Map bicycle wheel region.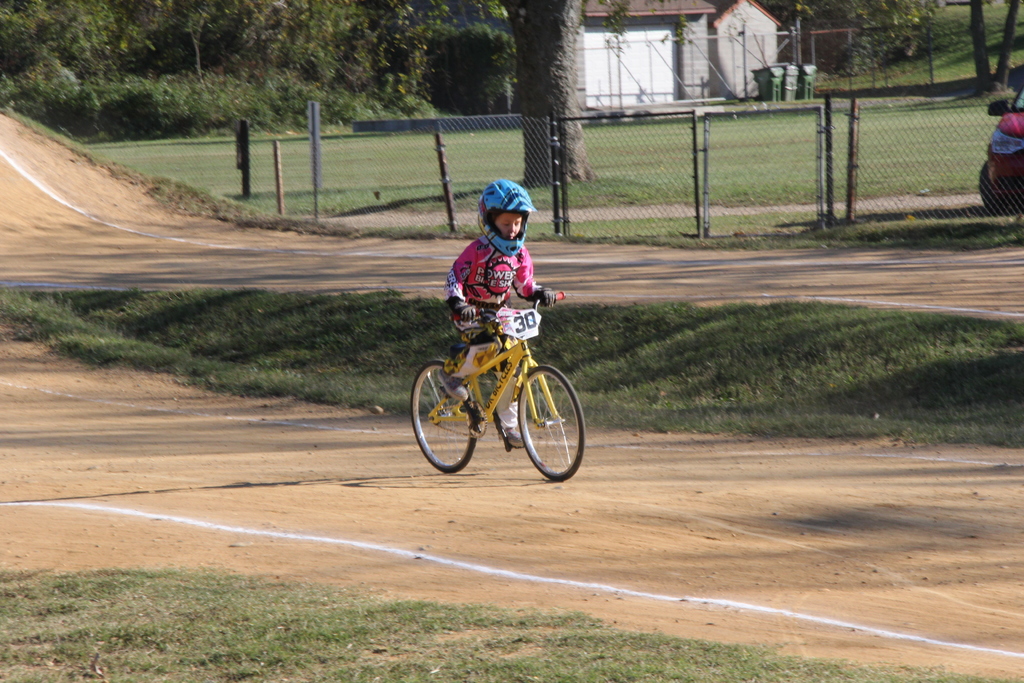
Mapped to [left=412, top=358, right=483, bottom=474].
